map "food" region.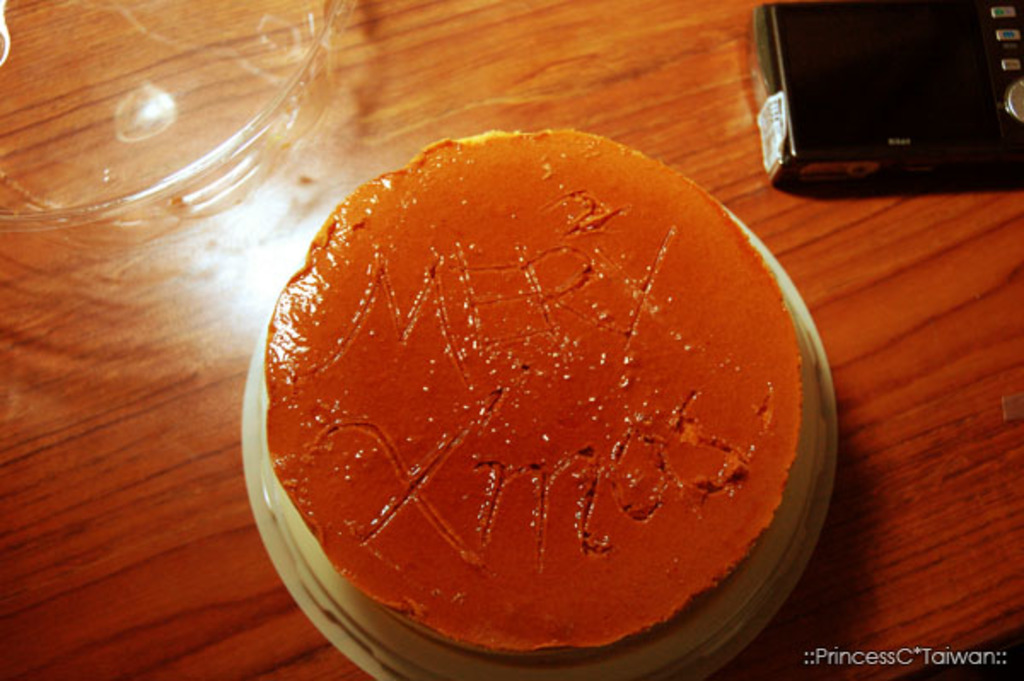
Mapped to (213, 154, 843, 649).
